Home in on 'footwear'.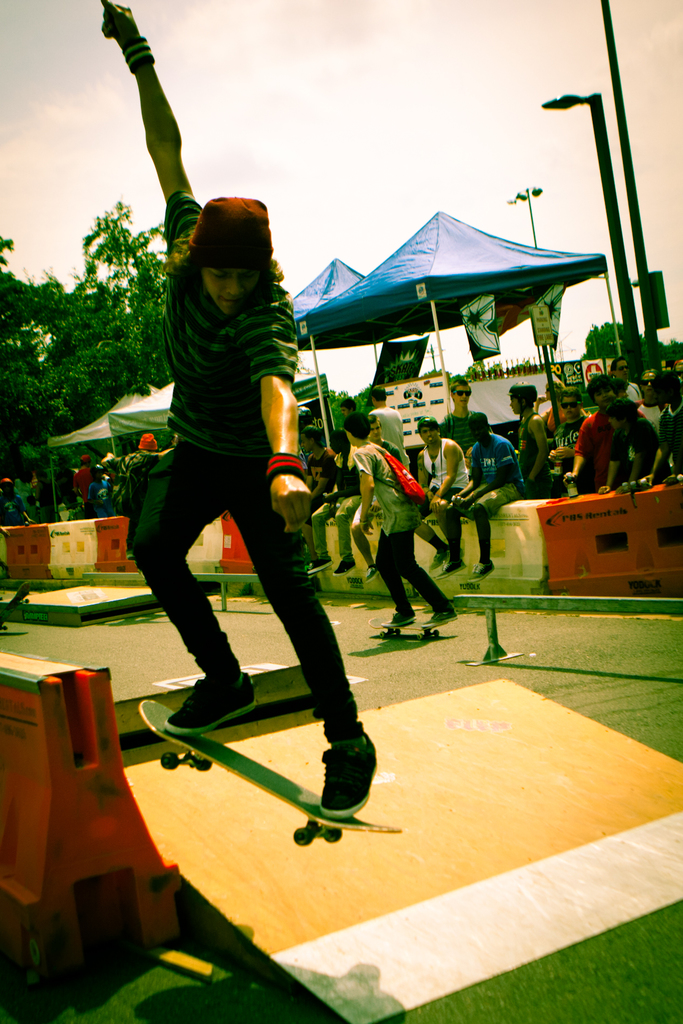
Homed in at 365:559:383:575.
